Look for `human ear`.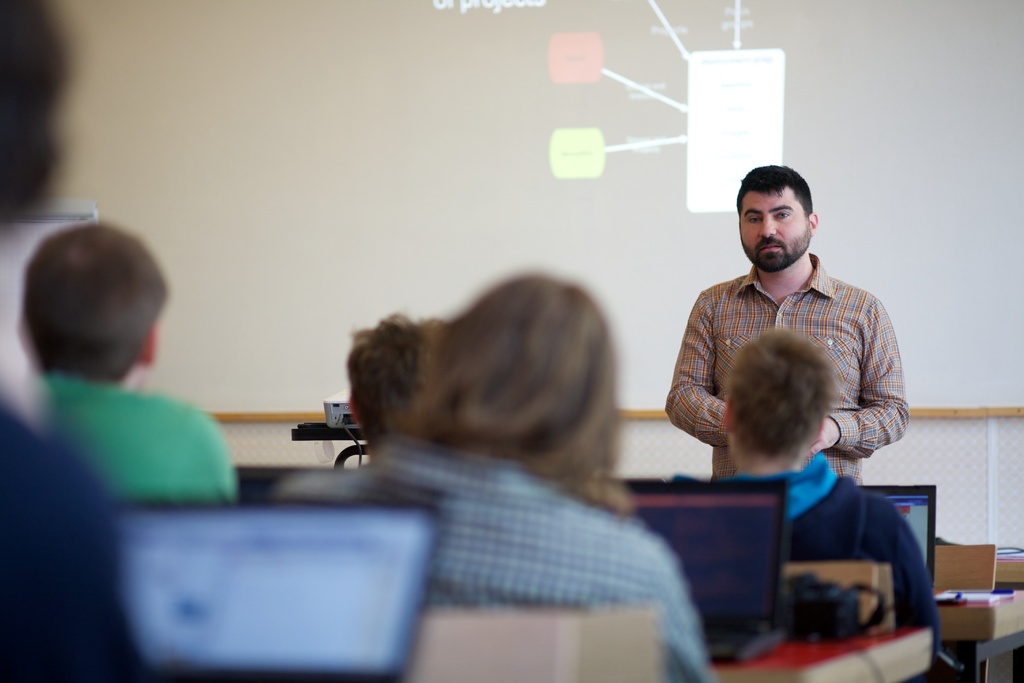
Found: [345, 395, 362, 422].
